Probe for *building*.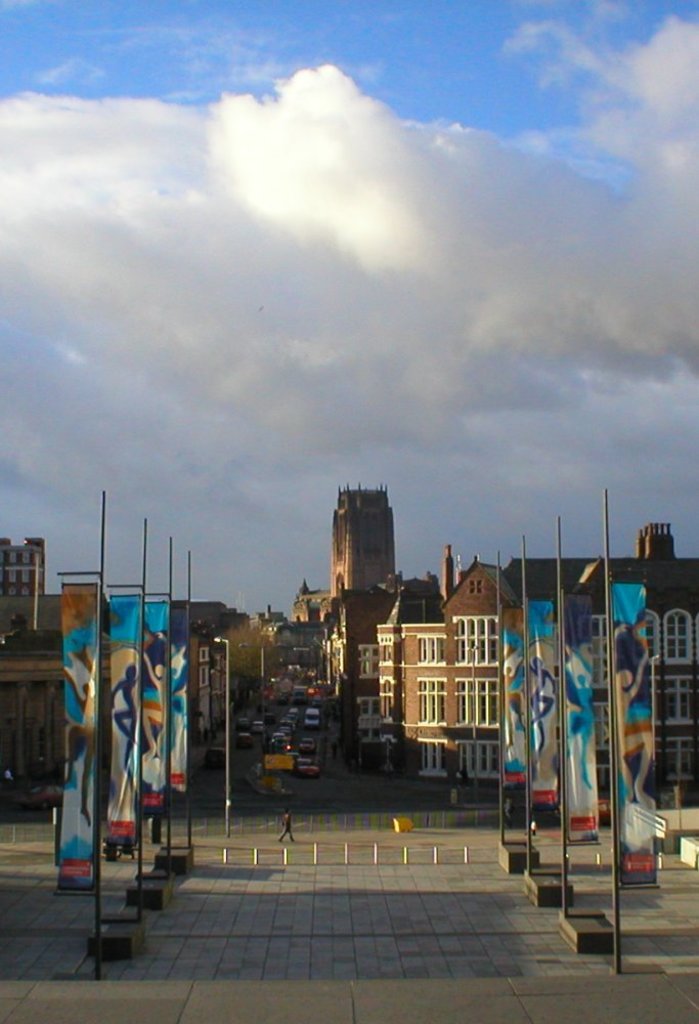
Probe result: BBox(374, 515, 698, 785).
